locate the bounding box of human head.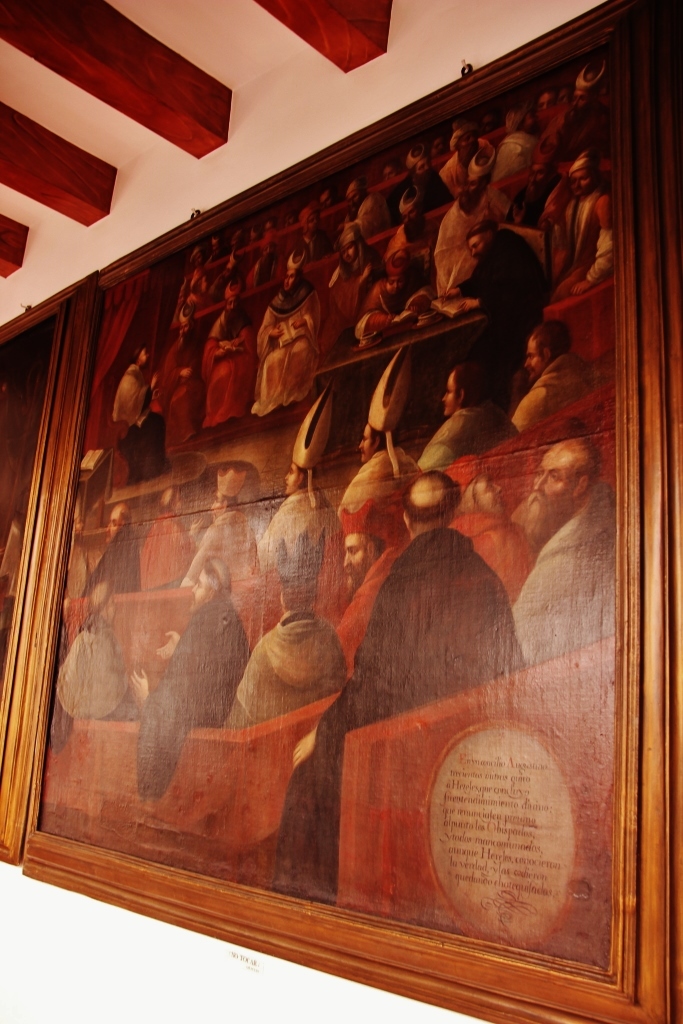
Bounding box: box=[295, 209, 318, 239].
